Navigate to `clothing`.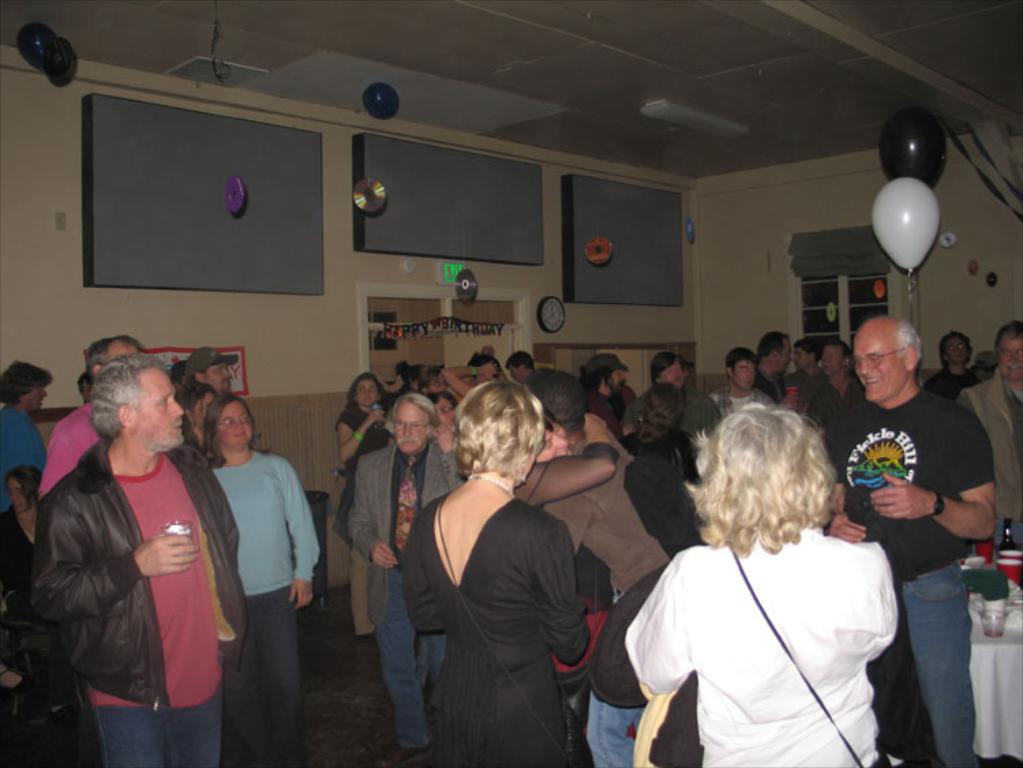
Navigation target: (404, 494, 587, 767).
